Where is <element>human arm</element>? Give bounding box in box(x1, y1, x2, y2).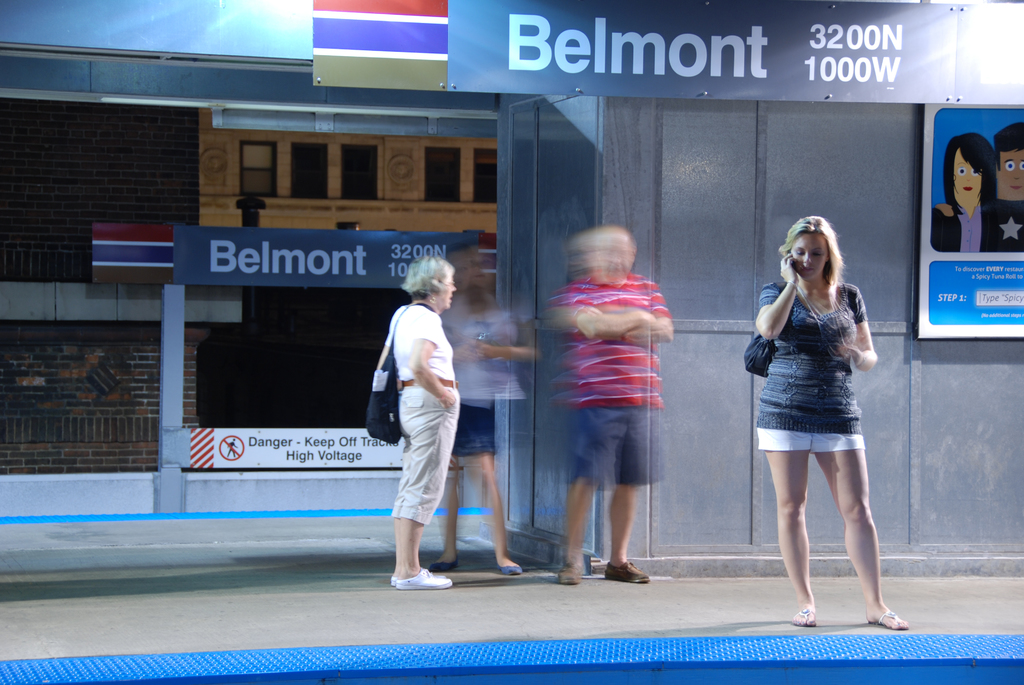
box(621, 280, 680, 342).
